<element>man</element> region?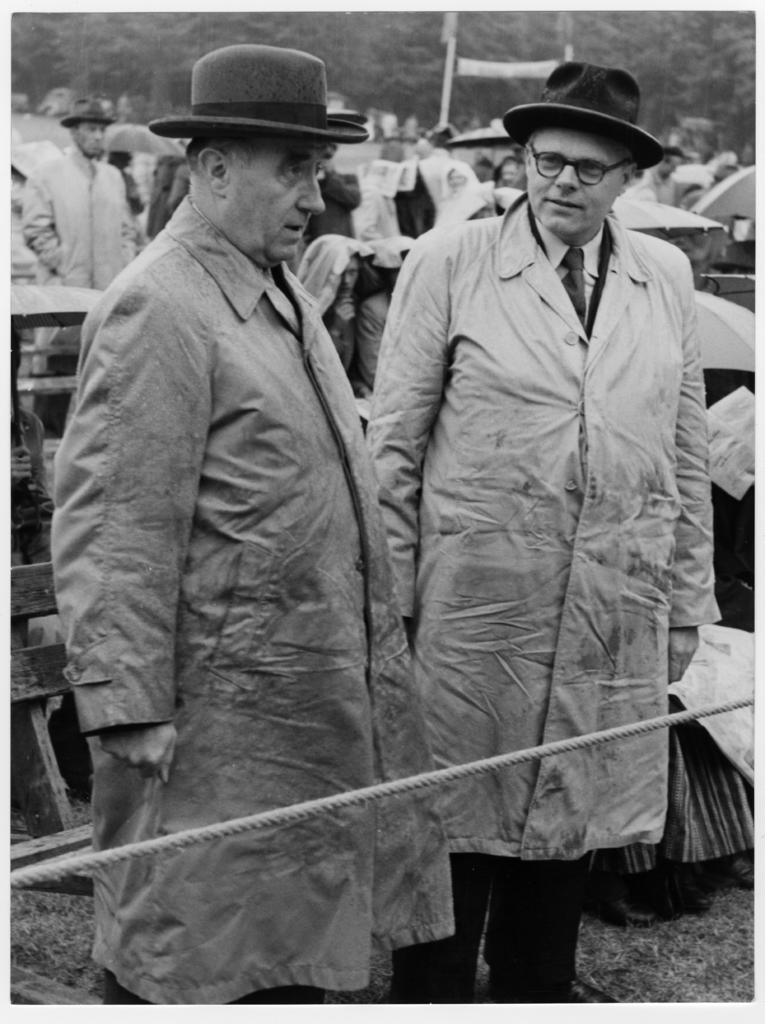
[364, 62, 723, 1002]
